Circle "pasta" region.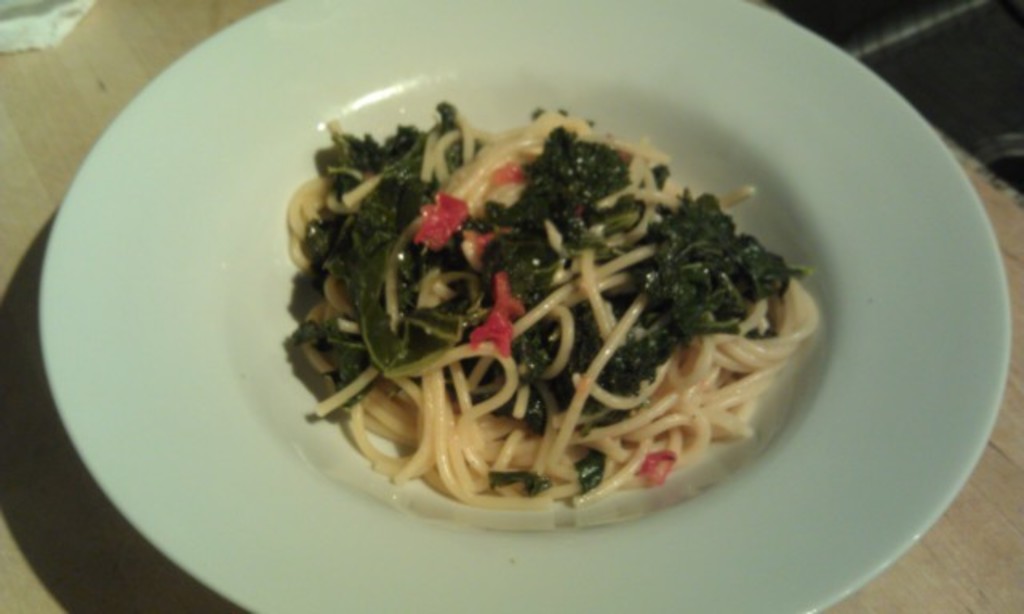
Region: 277 110 794 508.
